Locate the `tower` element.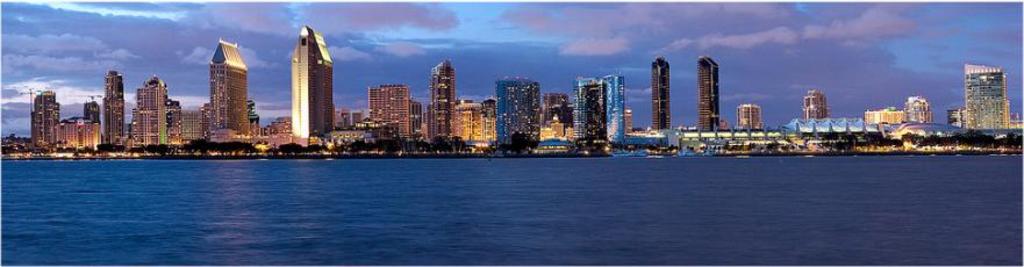
Element bbox: locate(736, 107, 758, 132).
